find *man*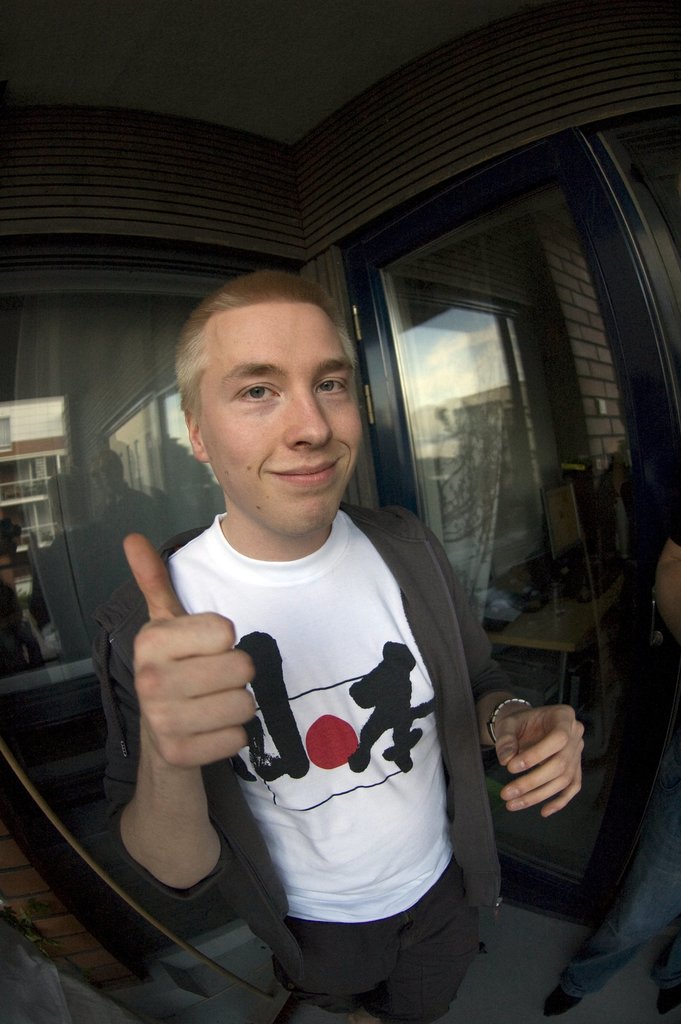
110 271 589 1023
